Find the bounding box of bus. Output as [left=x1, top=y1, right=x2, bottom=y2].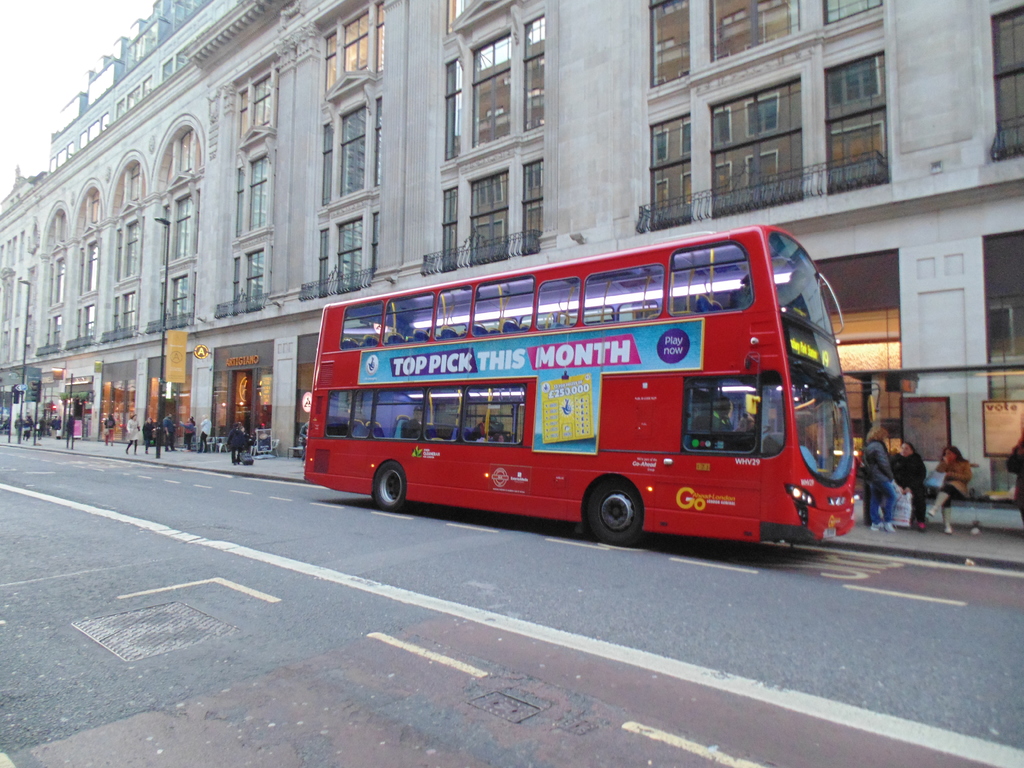
[left=296, top=225, right=854, bottom=547].
